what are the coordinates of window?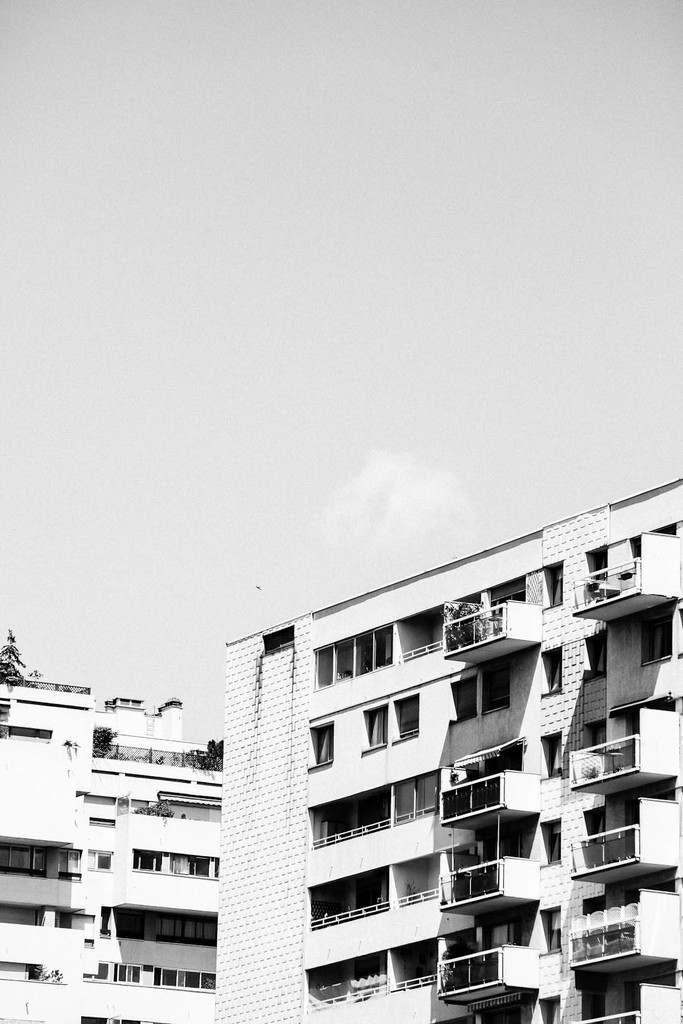
302, 721, 333, 769.
